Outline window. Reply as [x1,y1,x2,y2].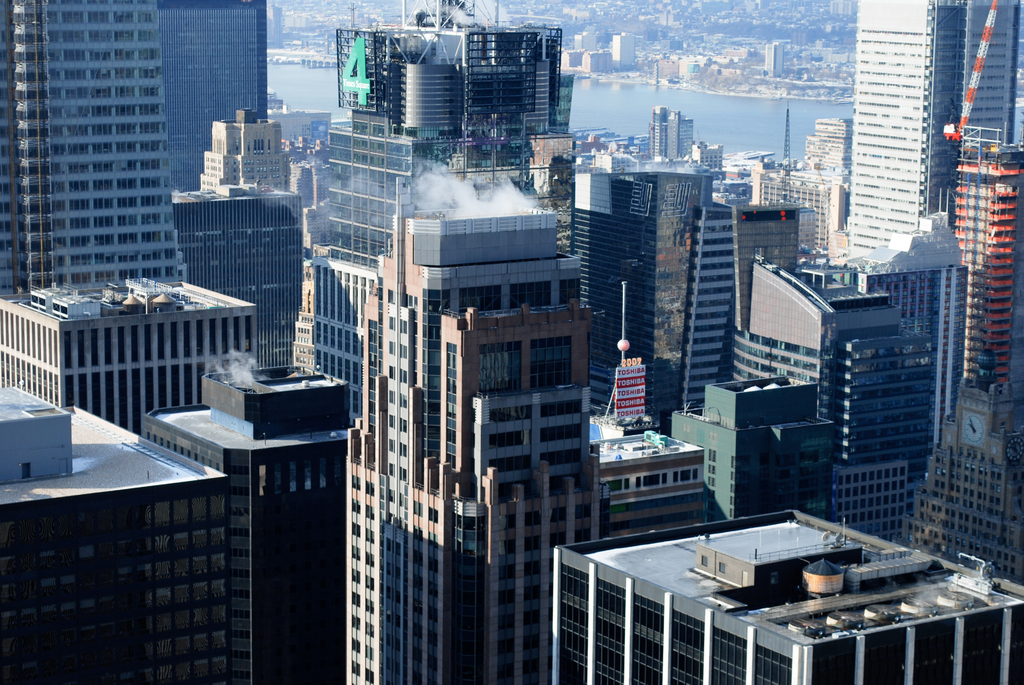
[498,512,516,533].
